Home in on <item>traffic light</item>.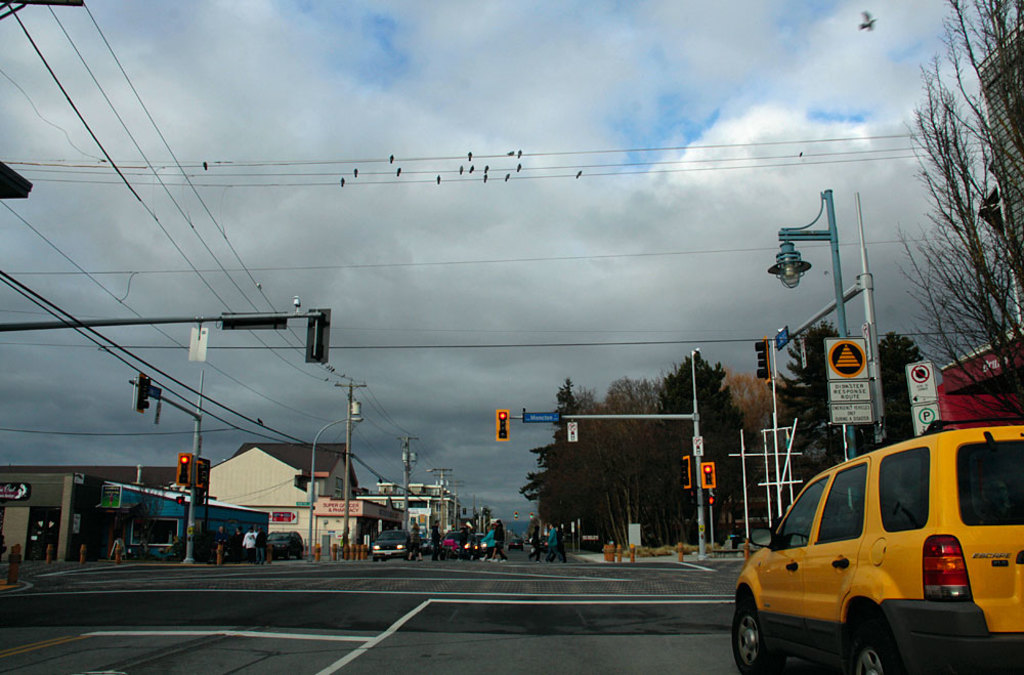
Homed in at (left=679, top=455, right=690, bottom=488).
